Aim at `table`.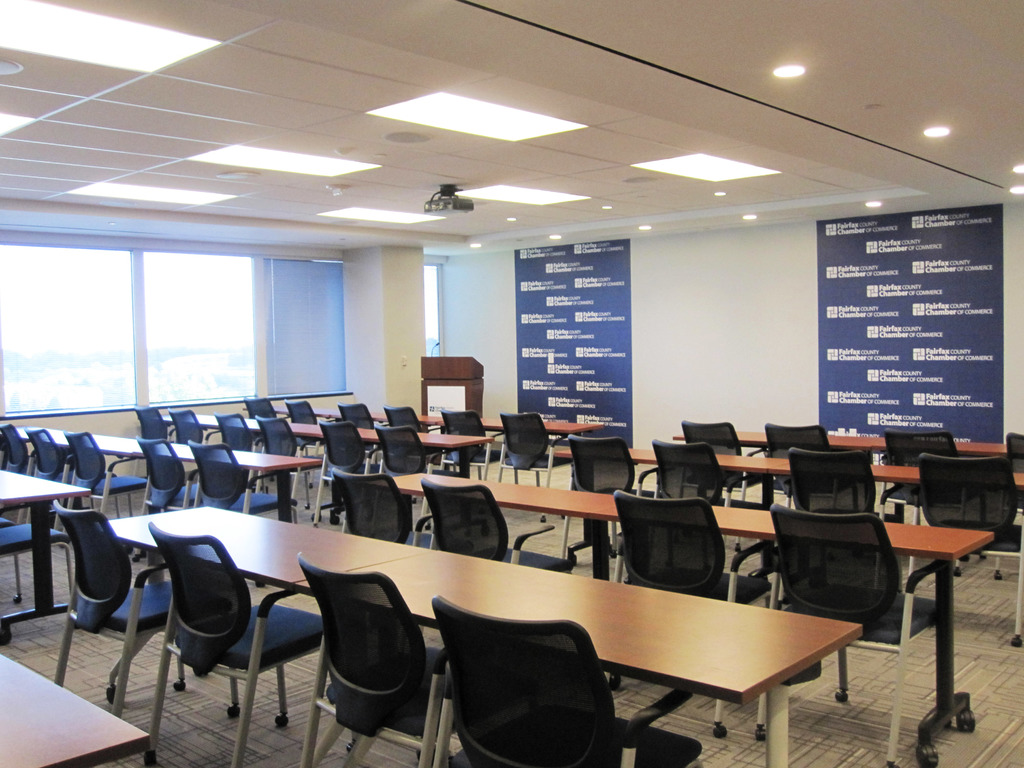
Aimed at <region>235, 398, 353, 463</region>.
